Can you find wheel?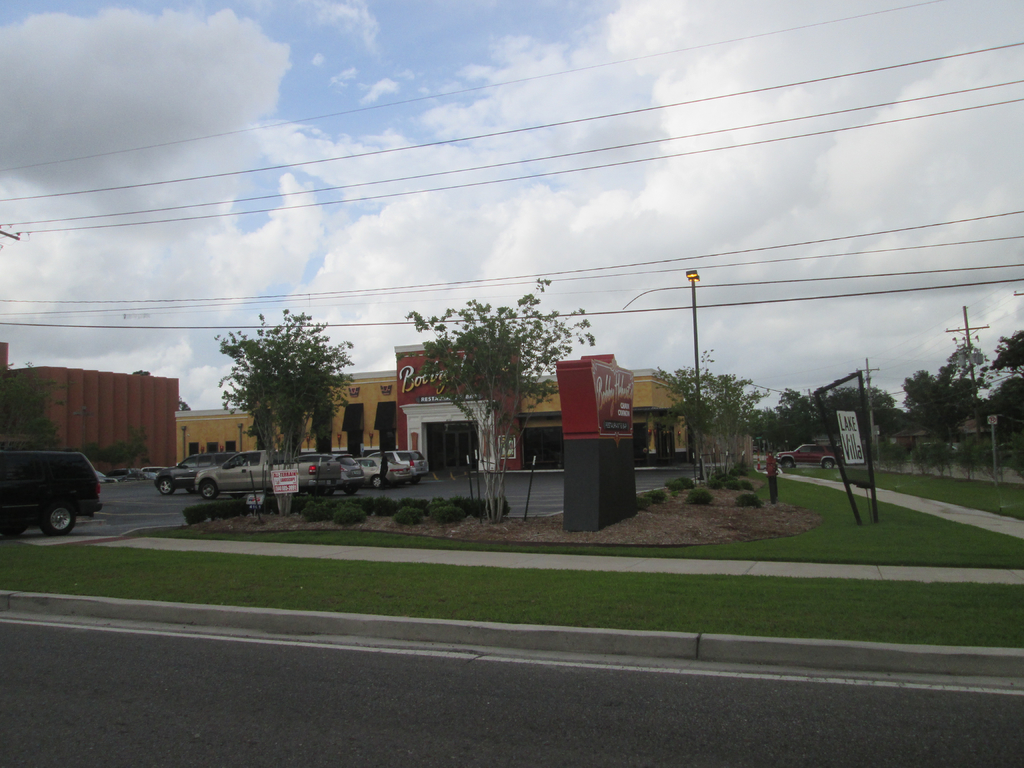
Yes, bounding box: 42,496,79,534.
